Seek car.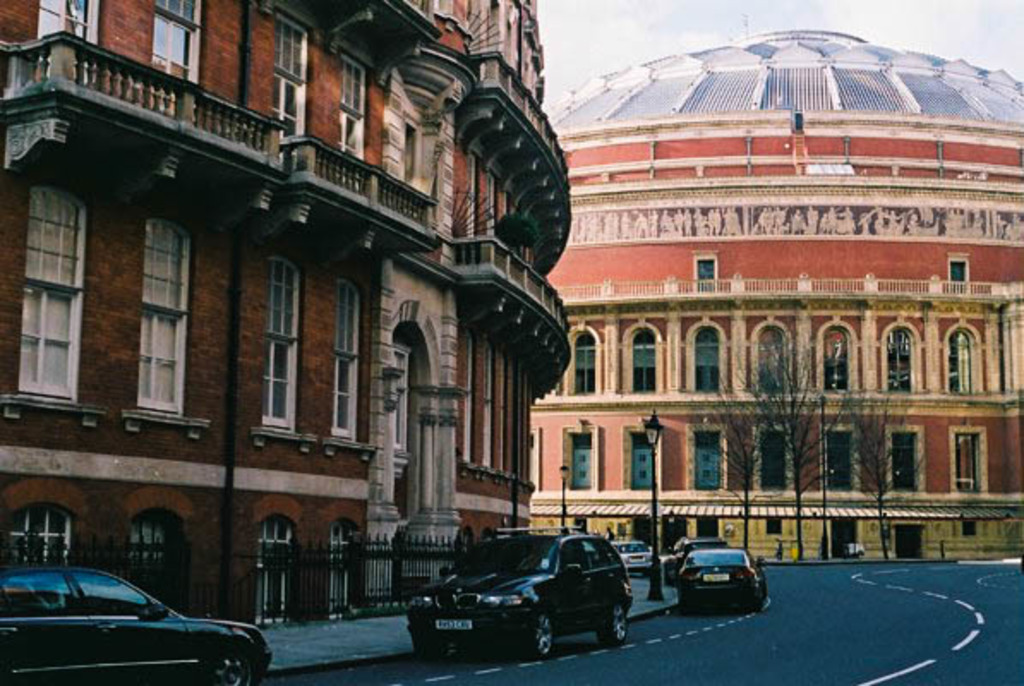
bbox=(0, 552, 257, 677).
